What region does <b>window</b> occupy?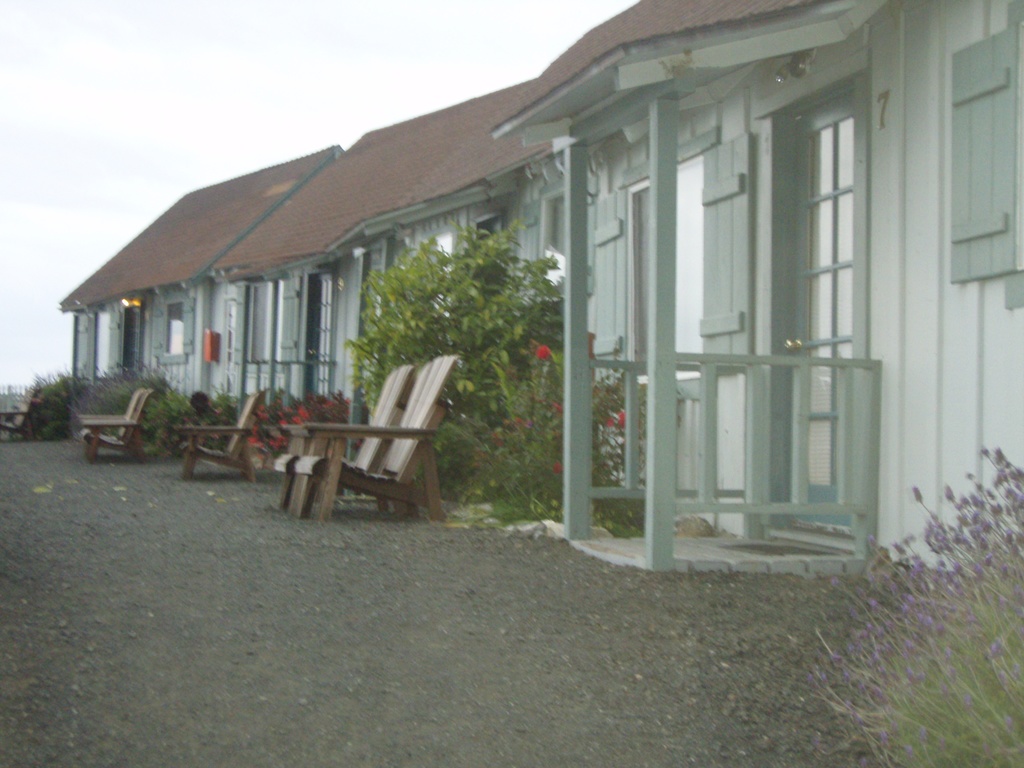
{"left": 154, "top": 305, "right": 196, "bottom": 355}.
